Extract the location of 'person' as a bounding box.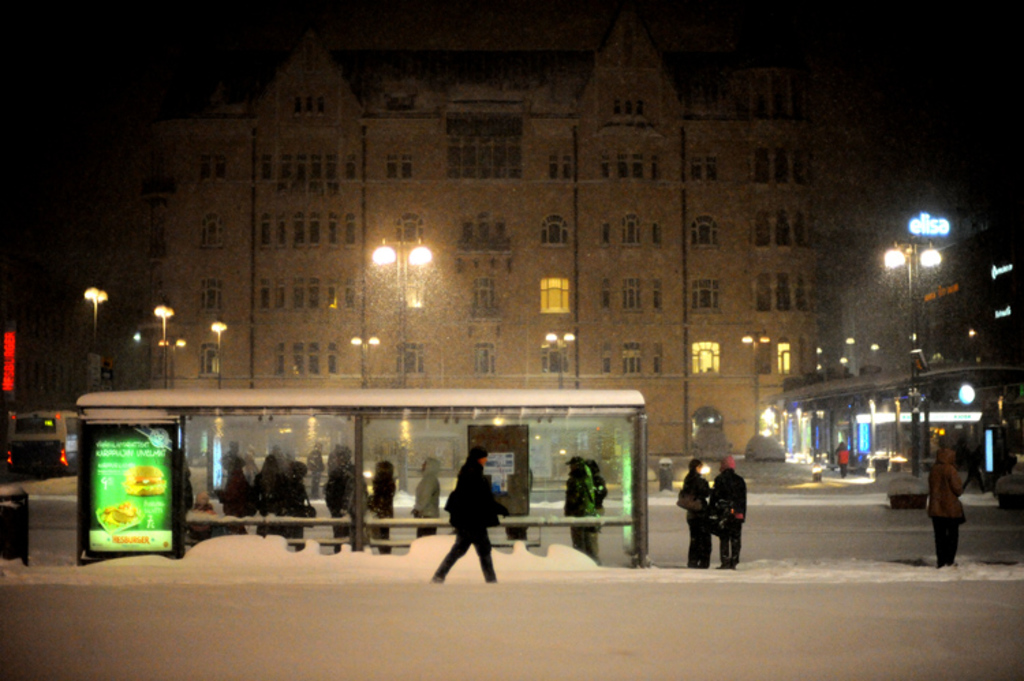
x1=411 y1=461 x2=441 y2=536.
